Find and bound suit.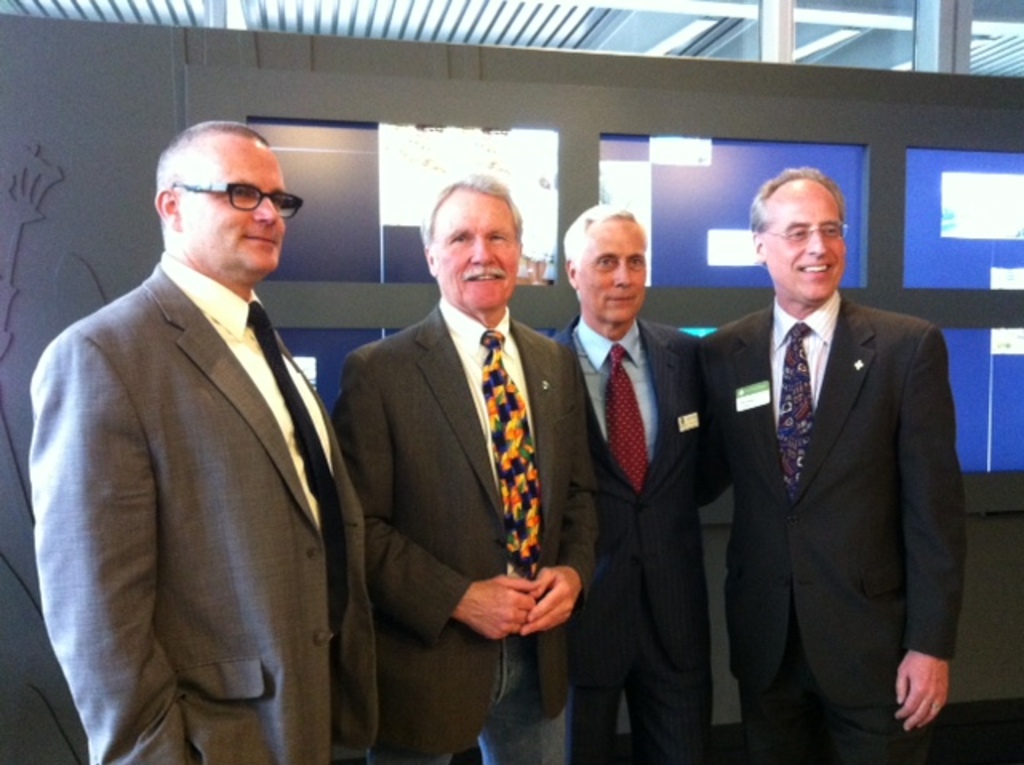
Bound: {"x1": 323, "y1": 298, "x2": 600, "y2": 763}.
